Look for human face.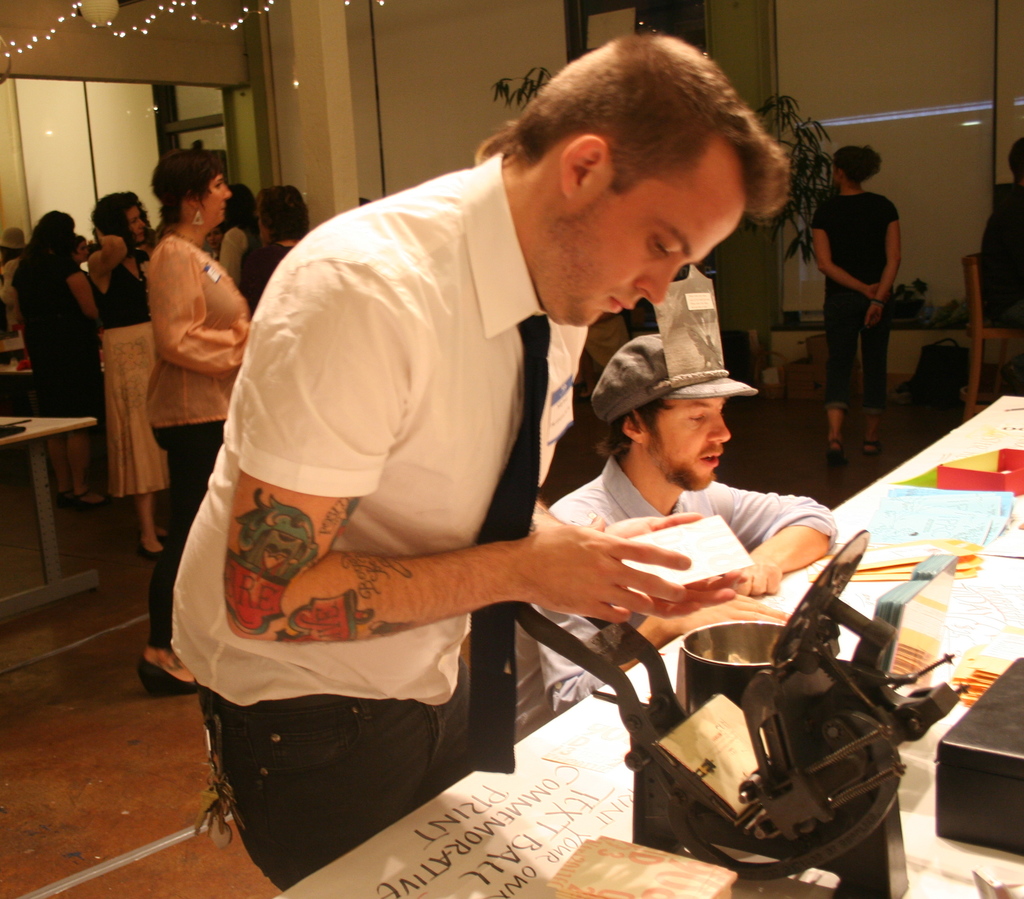
Found: box(131, 204, 143, 239).
